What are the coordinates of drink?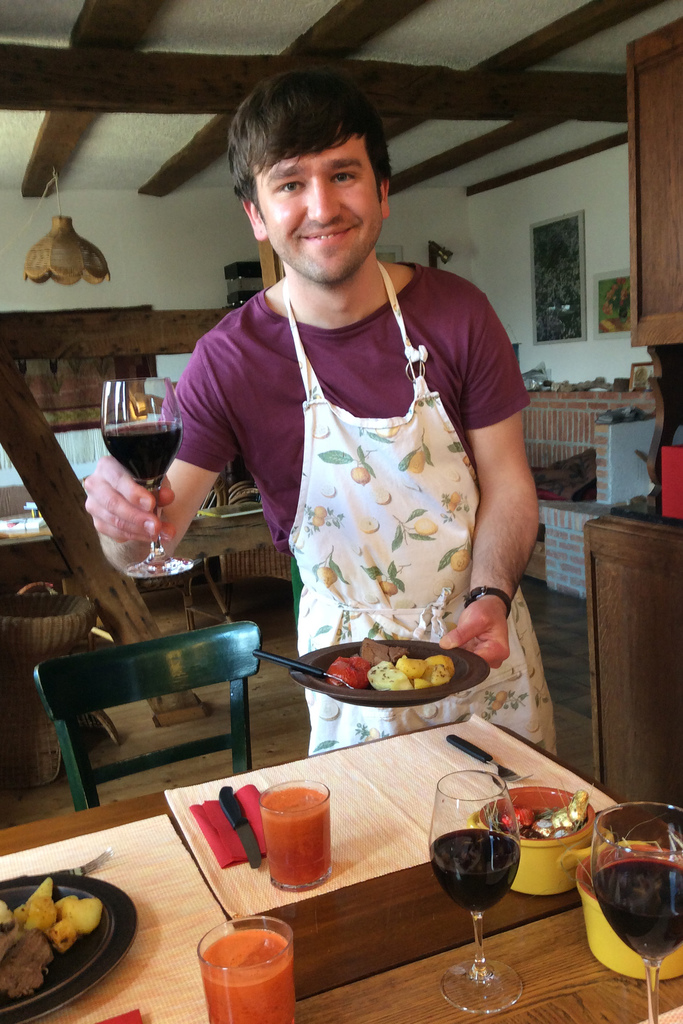
crop(589, 855, 682, 956).
